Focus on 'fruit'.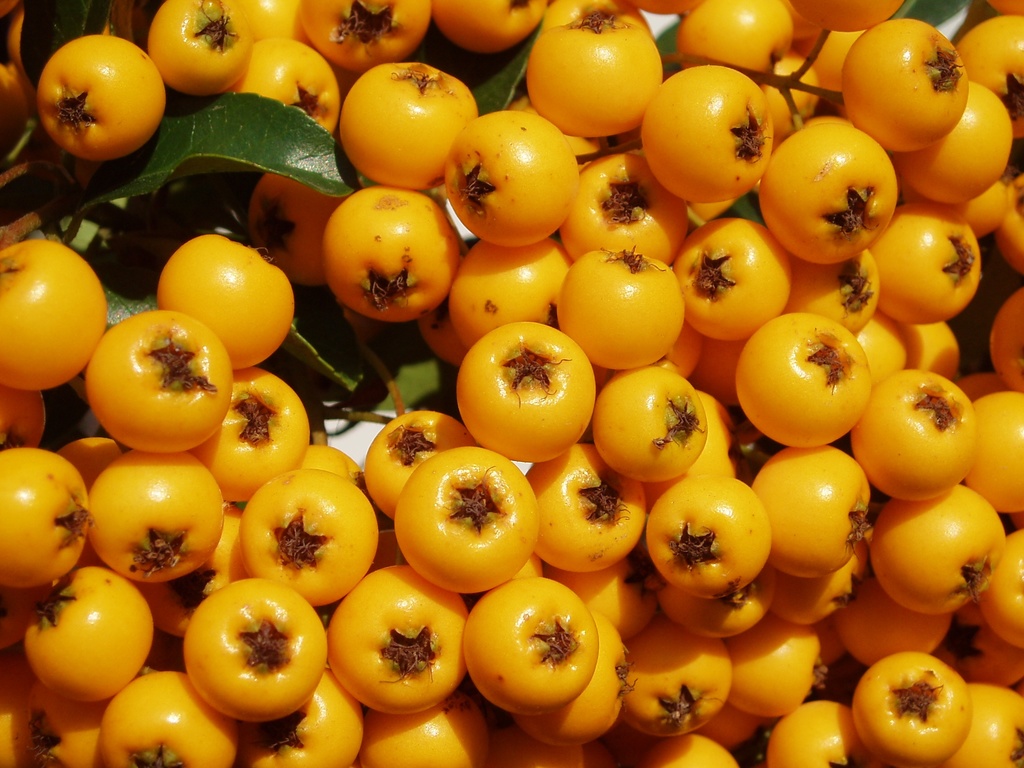
Focused at l=307, t=0, r=431, b=67.
